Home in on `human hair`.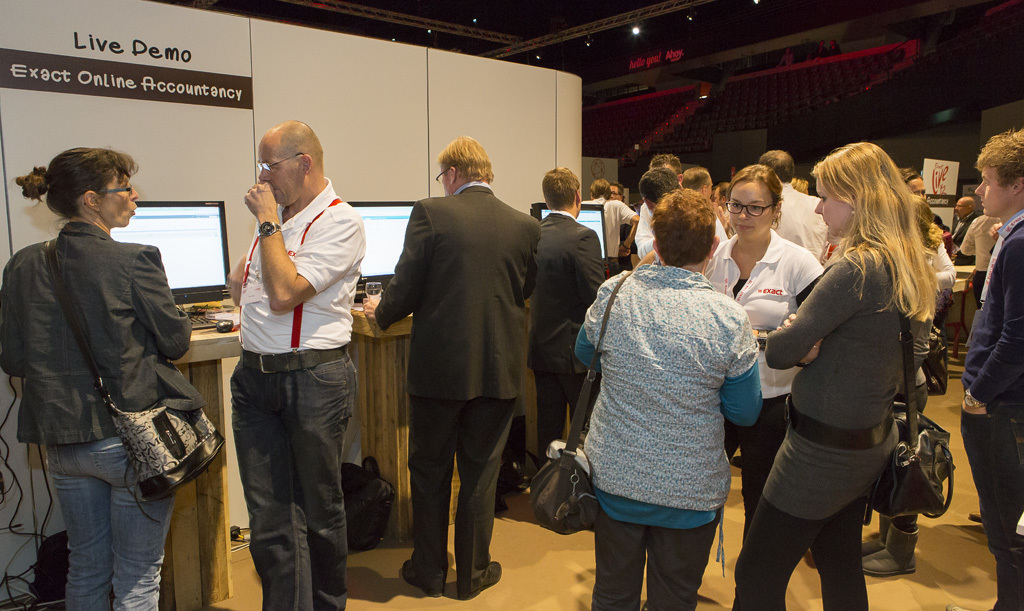
Homed in at 636/166/682/206.
